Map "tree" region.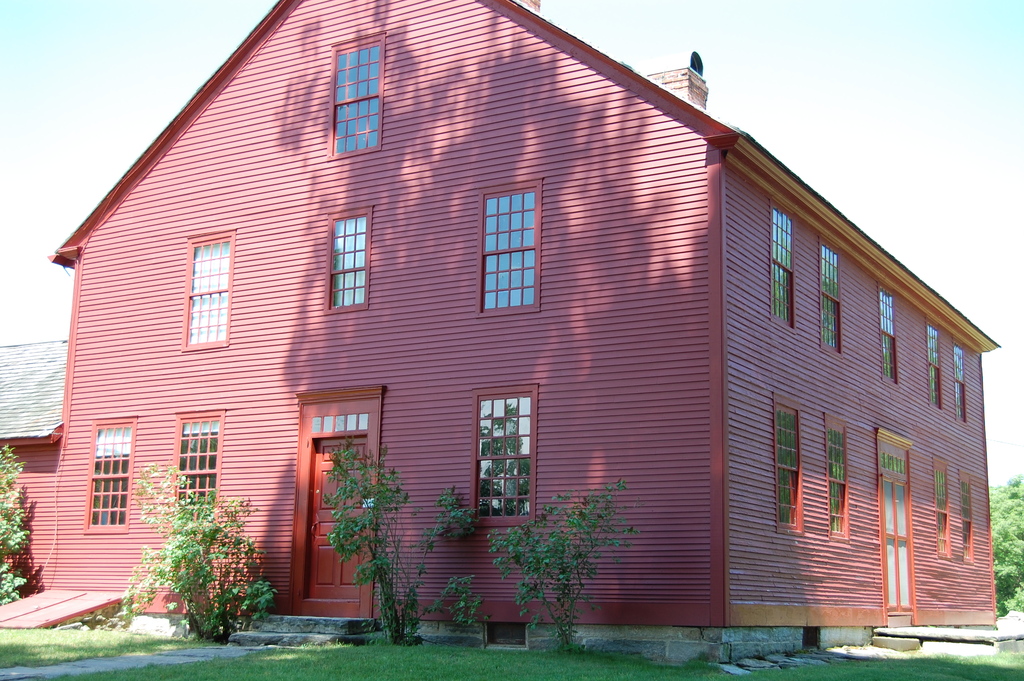
Mapped to <box>490,487,635,641</box>.
